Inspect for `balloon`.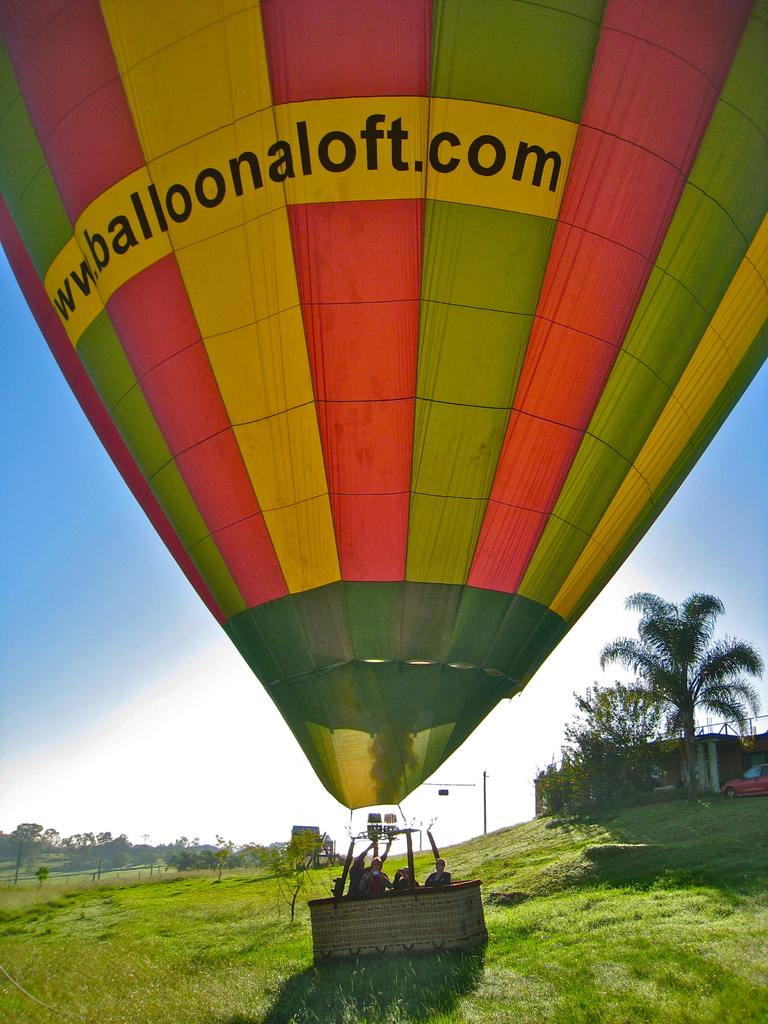
Inspection: (x1=0, y1=0, x2=767, y2=808).
